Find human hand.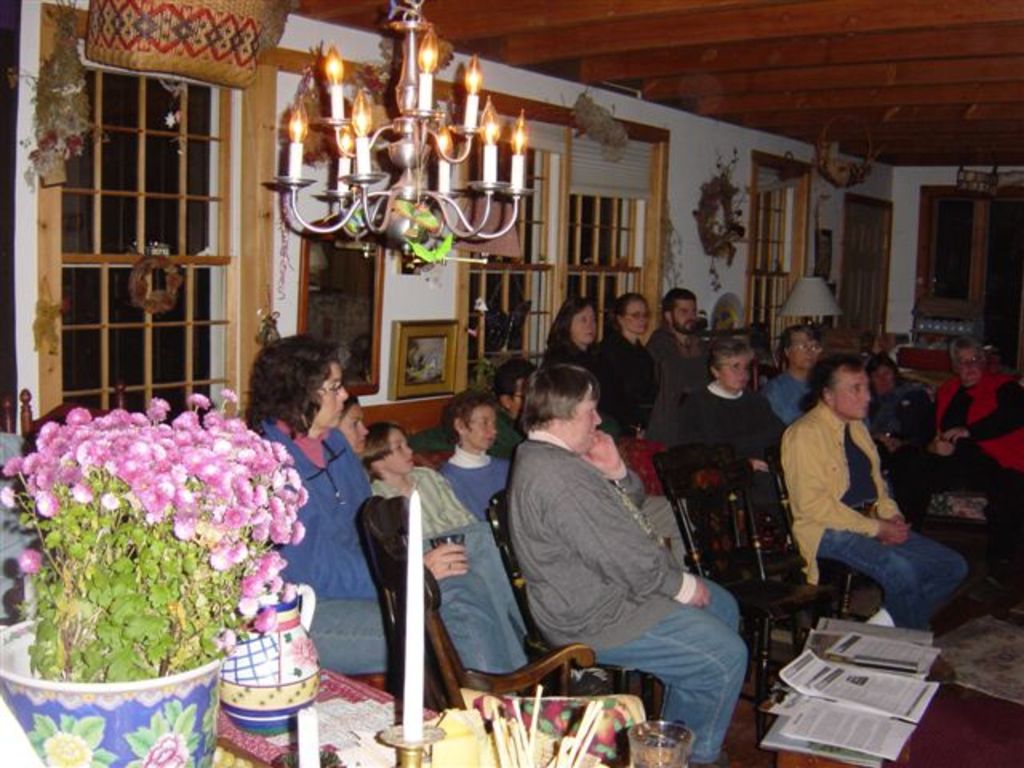
BBox(875, 520, 914, 544).
